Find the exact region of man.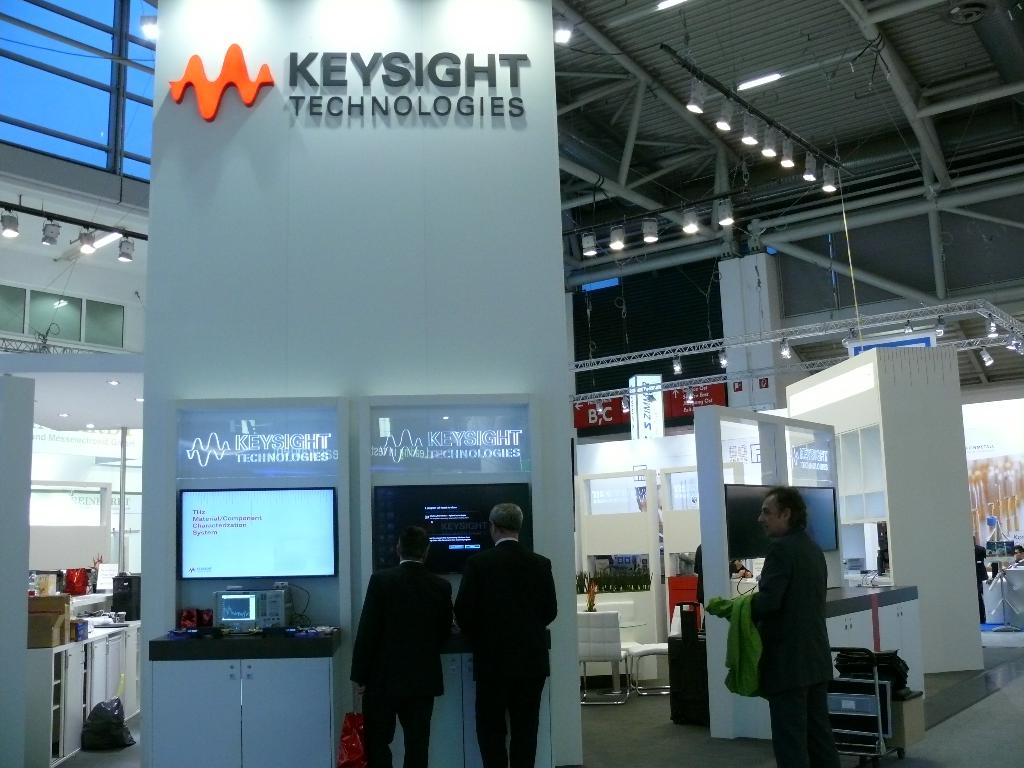
Exact region: x1=975 y1=536 x2=991 y2=624.
